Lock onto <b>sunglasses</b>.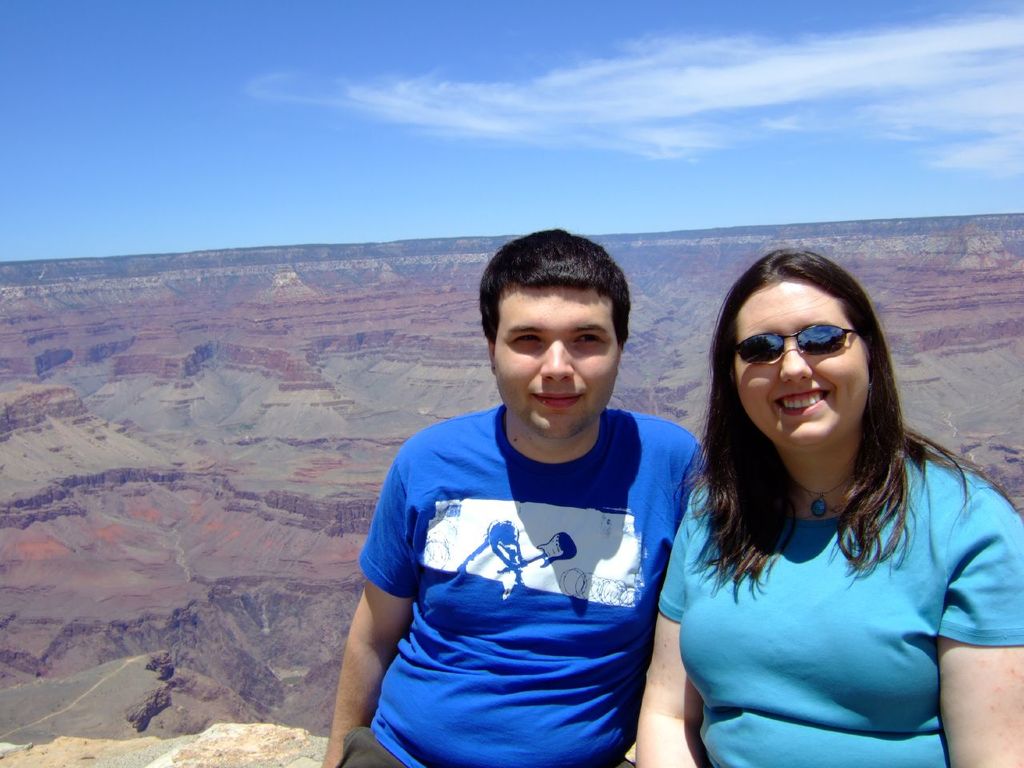
Locked: (x1=738, y1=324, x2=862, y2=366).
